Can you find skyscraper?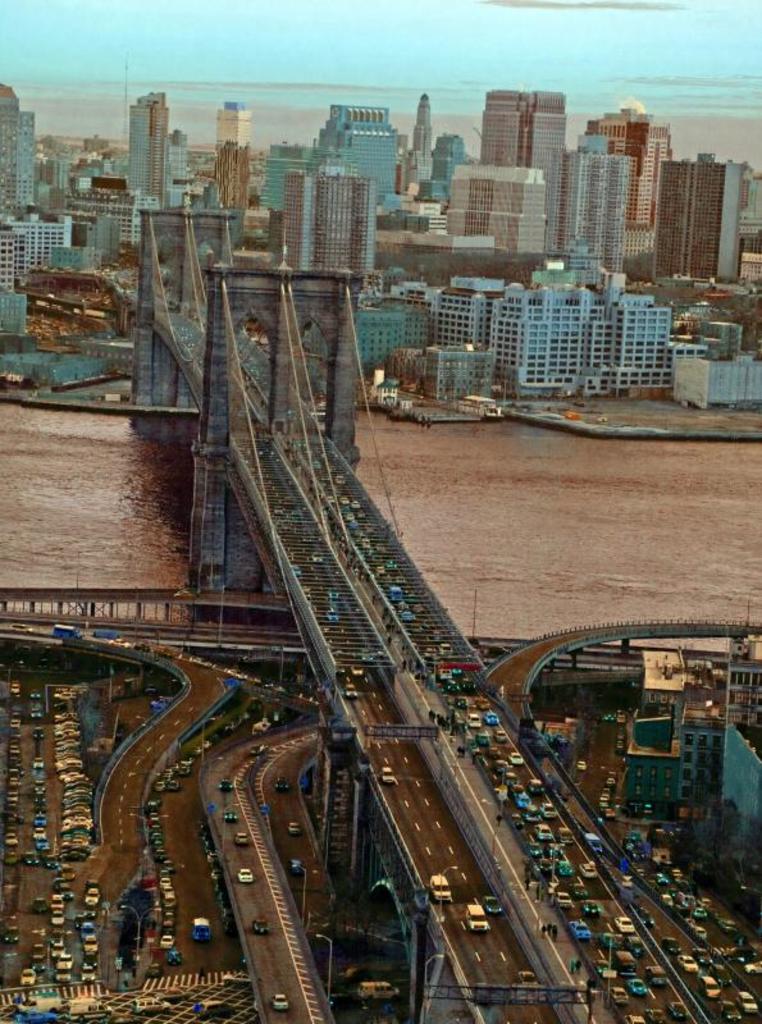
Yes, bounding box: 209/137/254/212.
